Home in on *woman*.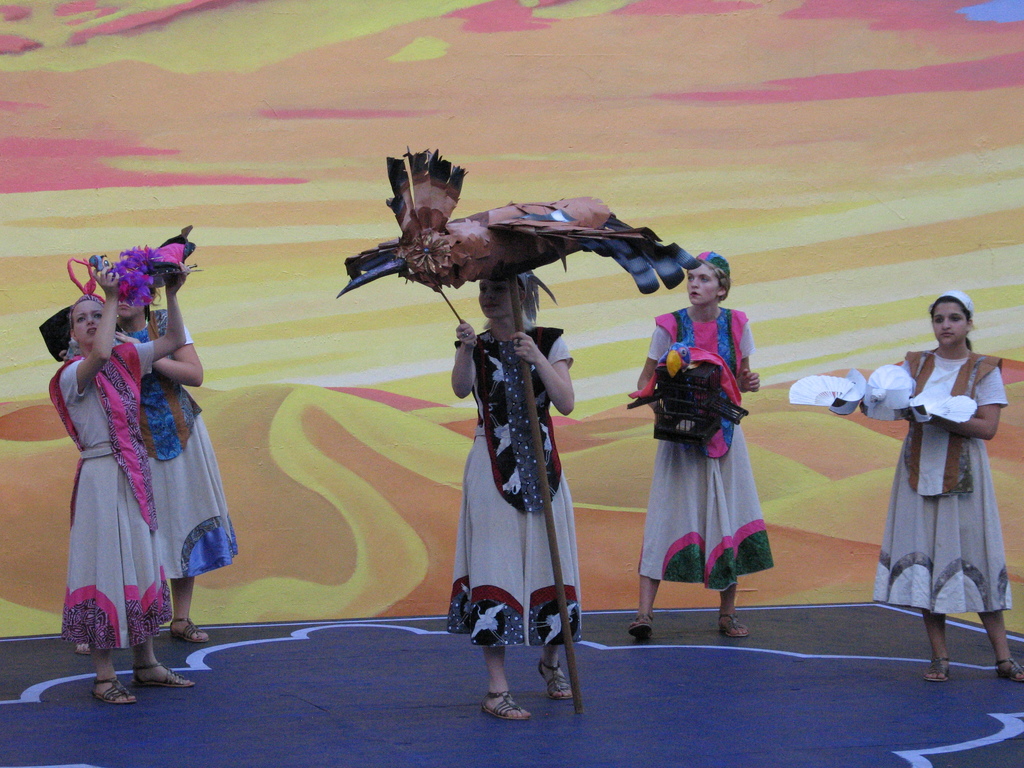
Homed in at box(634, 247, 759, 637).
